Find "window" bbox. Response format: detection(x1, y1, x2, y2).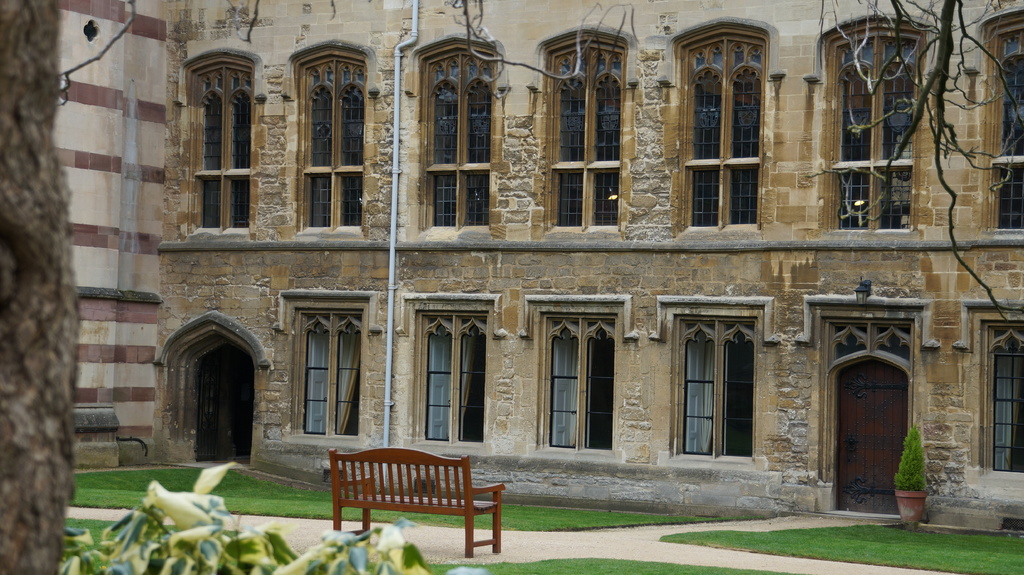
detection(543, 34, 626, 229).
